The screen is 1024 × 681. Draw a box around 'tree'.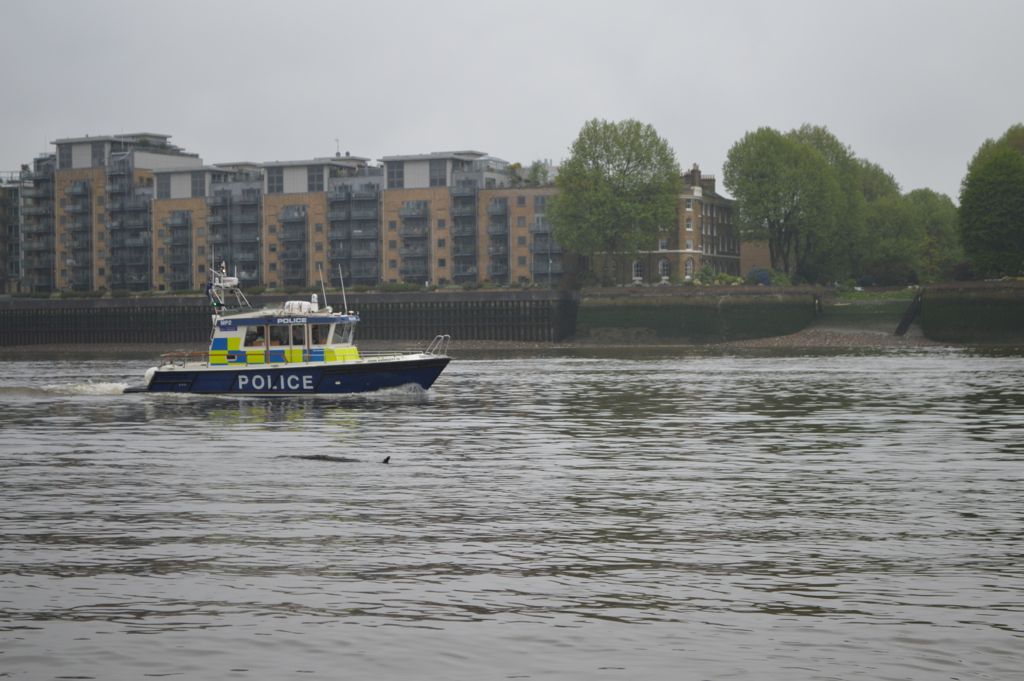
(542,93,703,287).
